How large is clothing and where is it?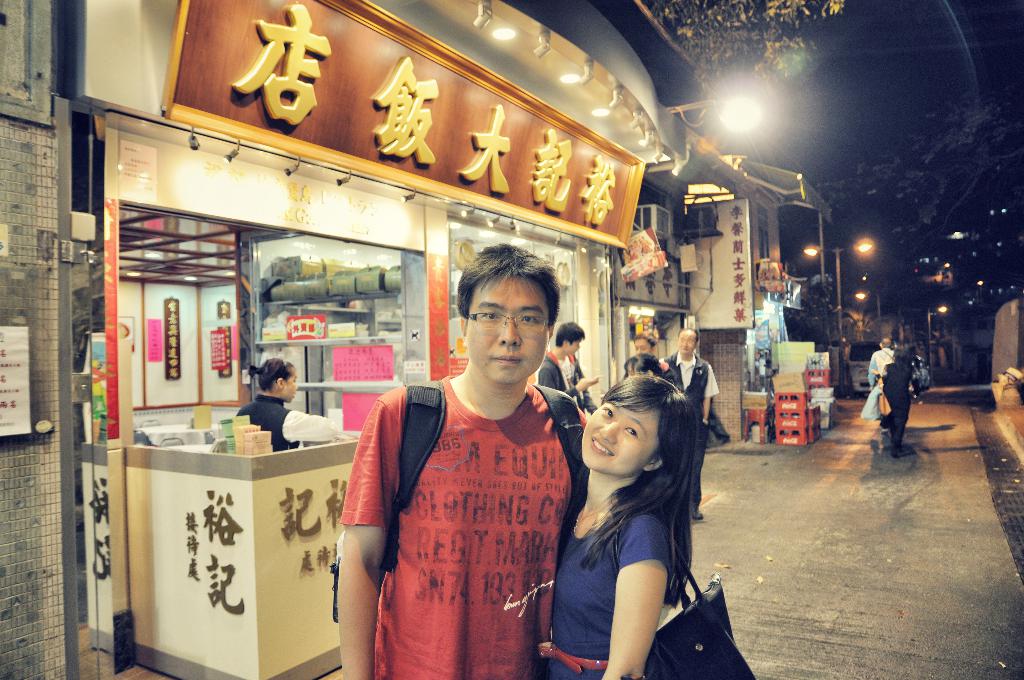
Bounding box: 545:497:677:679.
